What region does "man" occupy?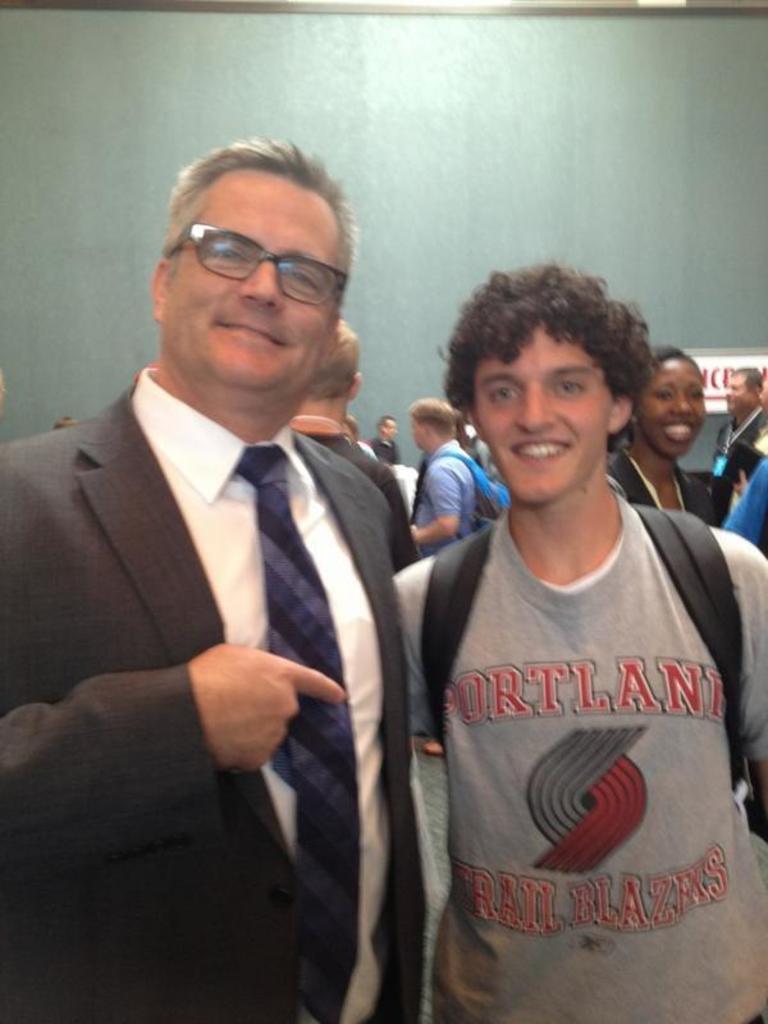
728,453,767,549.
